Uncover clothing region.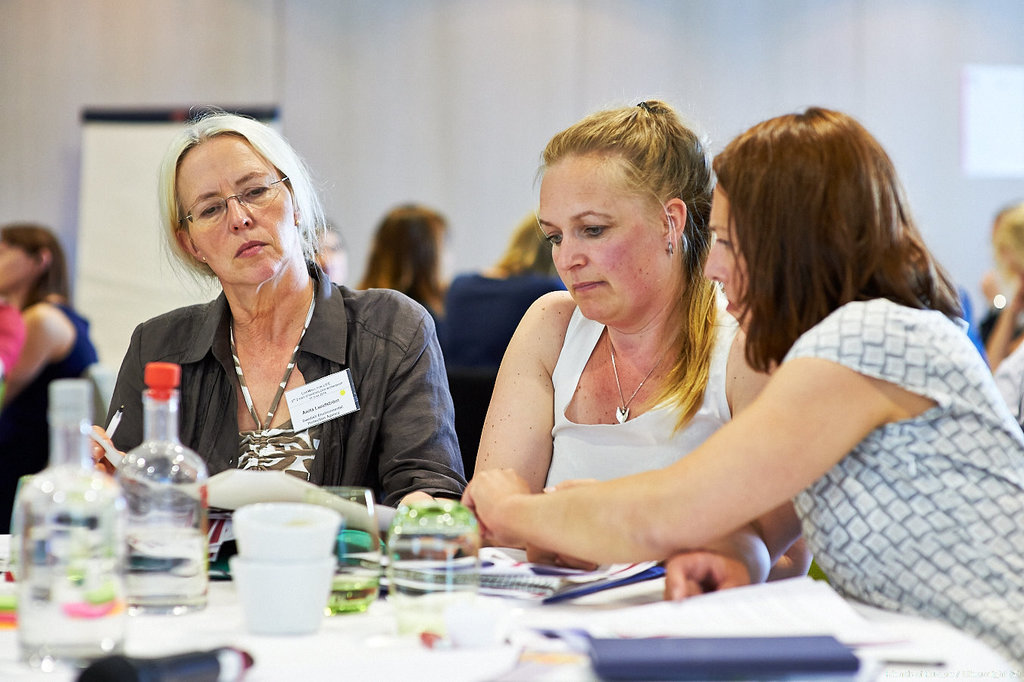
Uncovered: [x1=987, y1=345, x2=1023, y2=416].
